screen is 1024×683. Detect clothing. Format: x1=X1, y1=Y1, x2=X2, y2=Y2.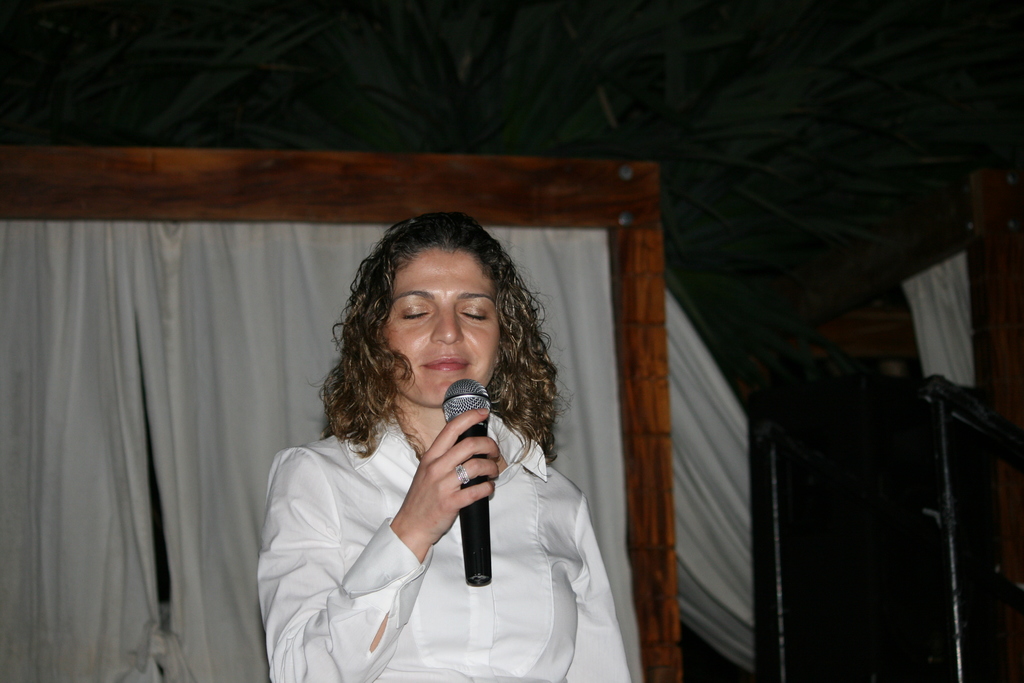
x1=238, y1=340, x2=626, y2=670.
